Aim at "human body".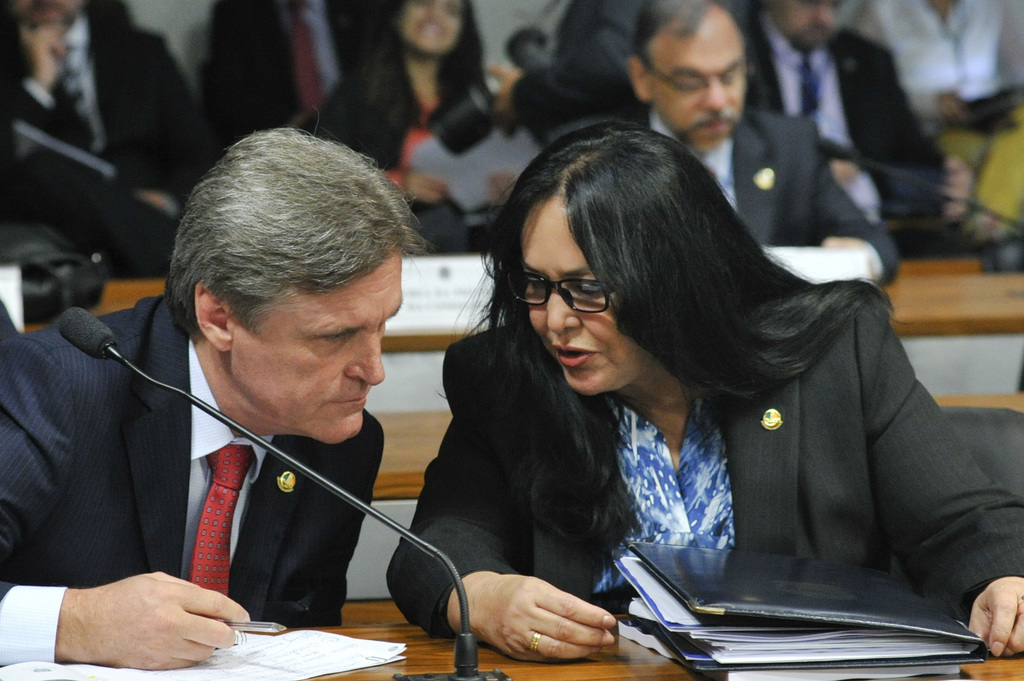
Aimed at (517, 1, 637, 148).
